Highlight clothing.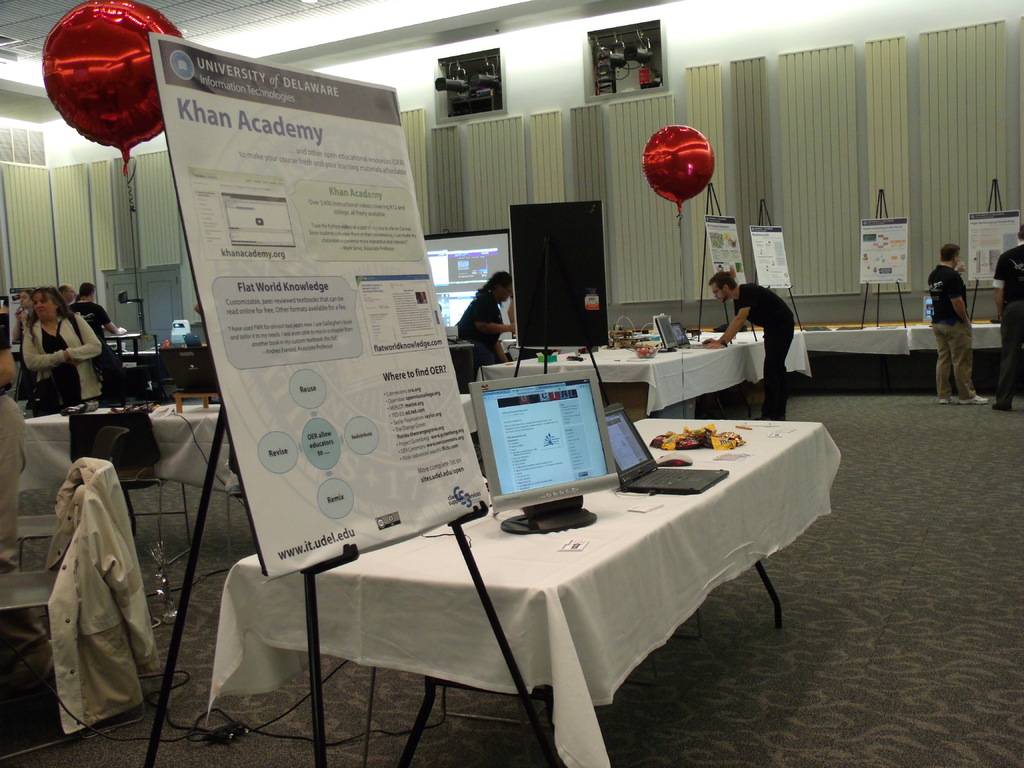
Highlighted region: BBox(927, 265, 970, 393).
